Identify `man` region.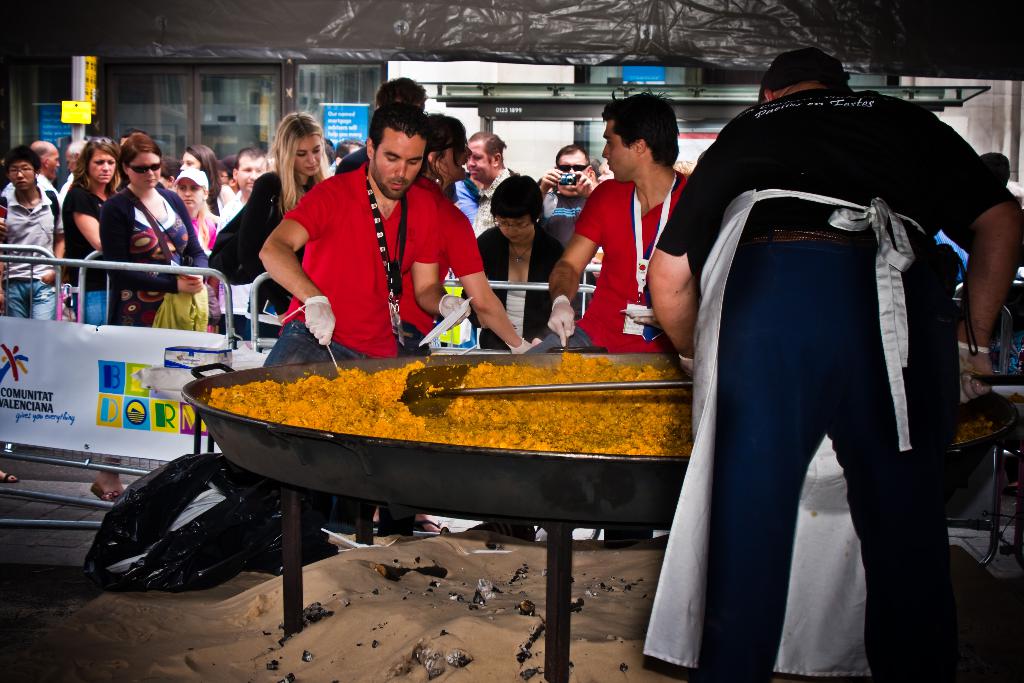
Region: [530,137,598,252].
